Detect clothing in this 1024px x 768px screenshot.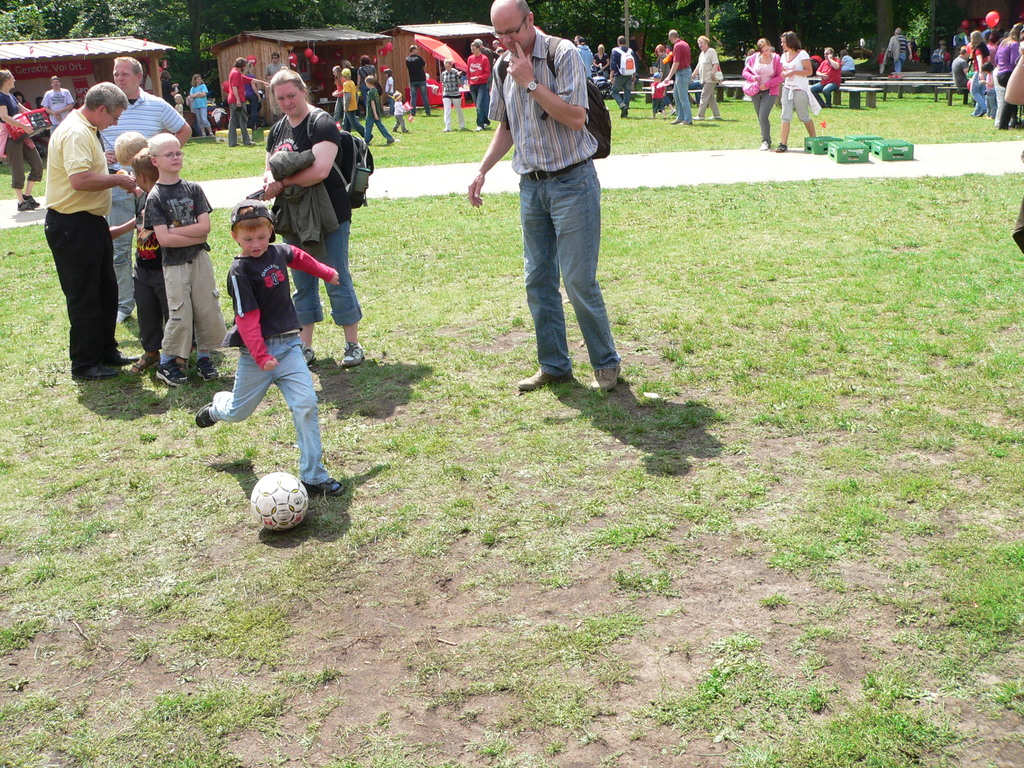
Detection: BBox(837, 53, 857, 77).
